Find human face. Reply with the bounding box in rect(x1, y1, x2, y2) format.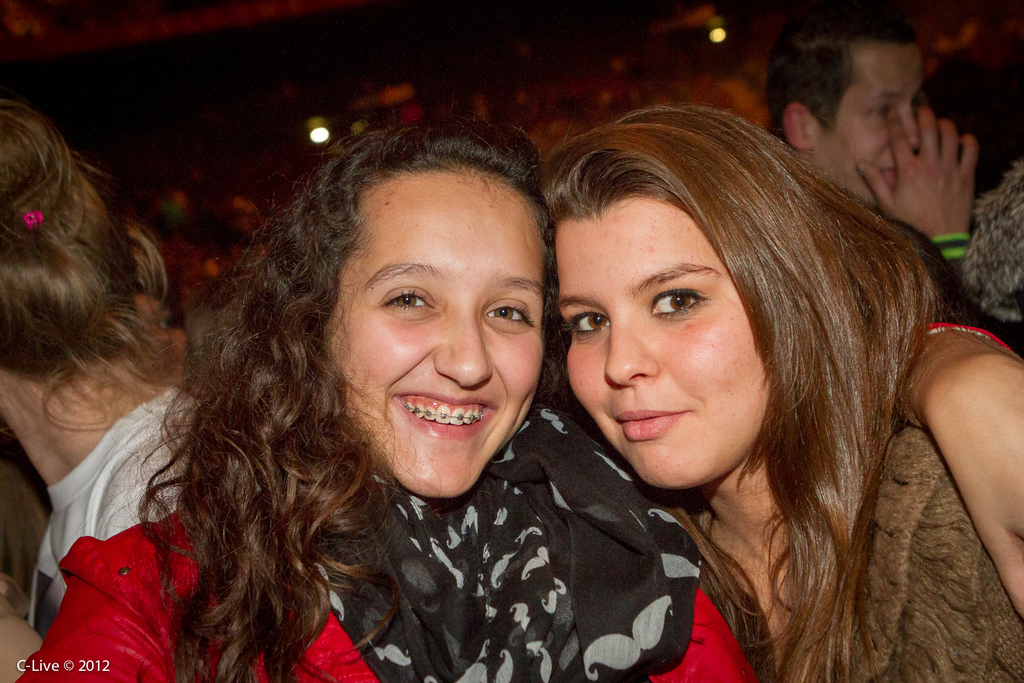
rect(551, 199, 771, 488).
